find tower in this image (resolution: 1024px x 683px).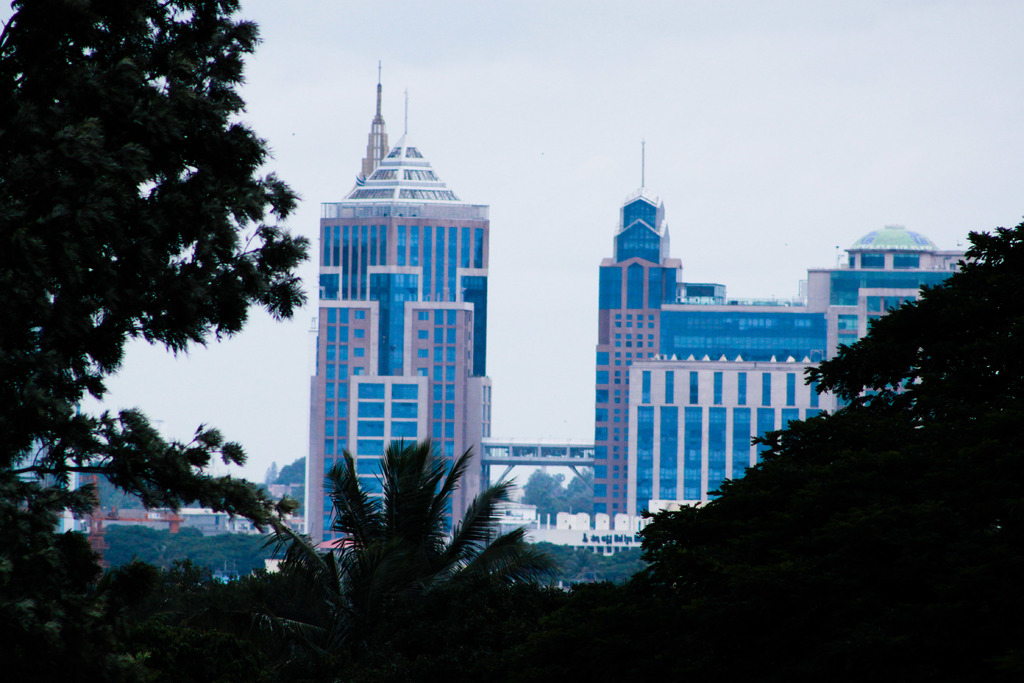
box(305, 91, 492, 549).
